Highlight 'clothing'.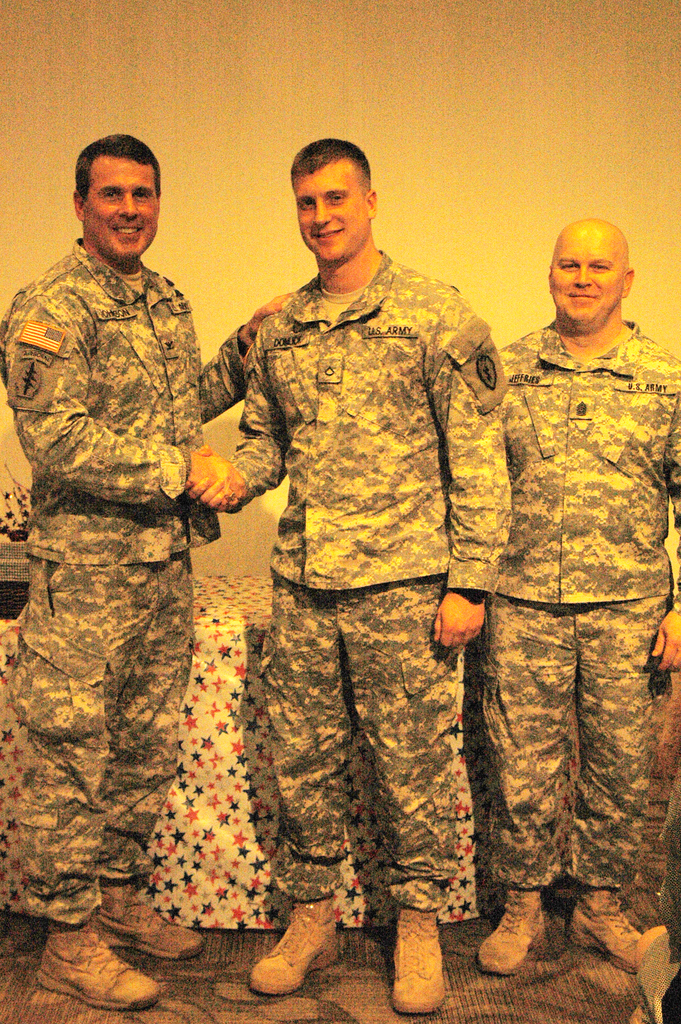
Highlighted region: BBox(233, 253, 510, 914).
